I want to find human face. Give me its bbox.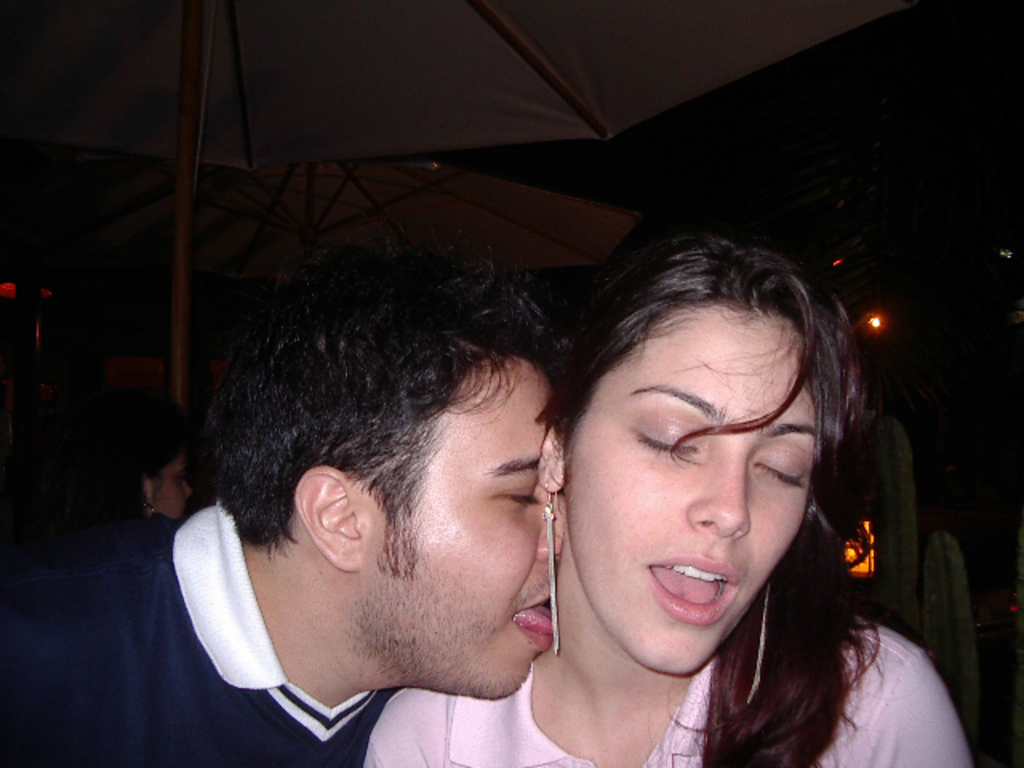
{"left": 563, "top": 318, "right": 821, "bottom": 672}.
